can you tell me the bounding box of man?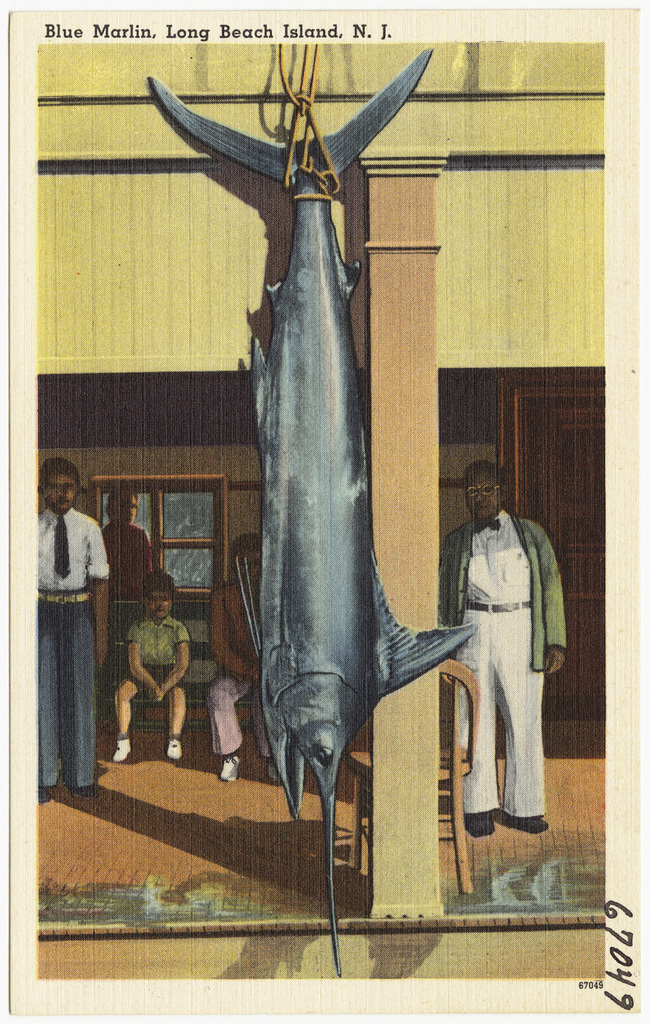
<box>199,527,277,797</box>.
